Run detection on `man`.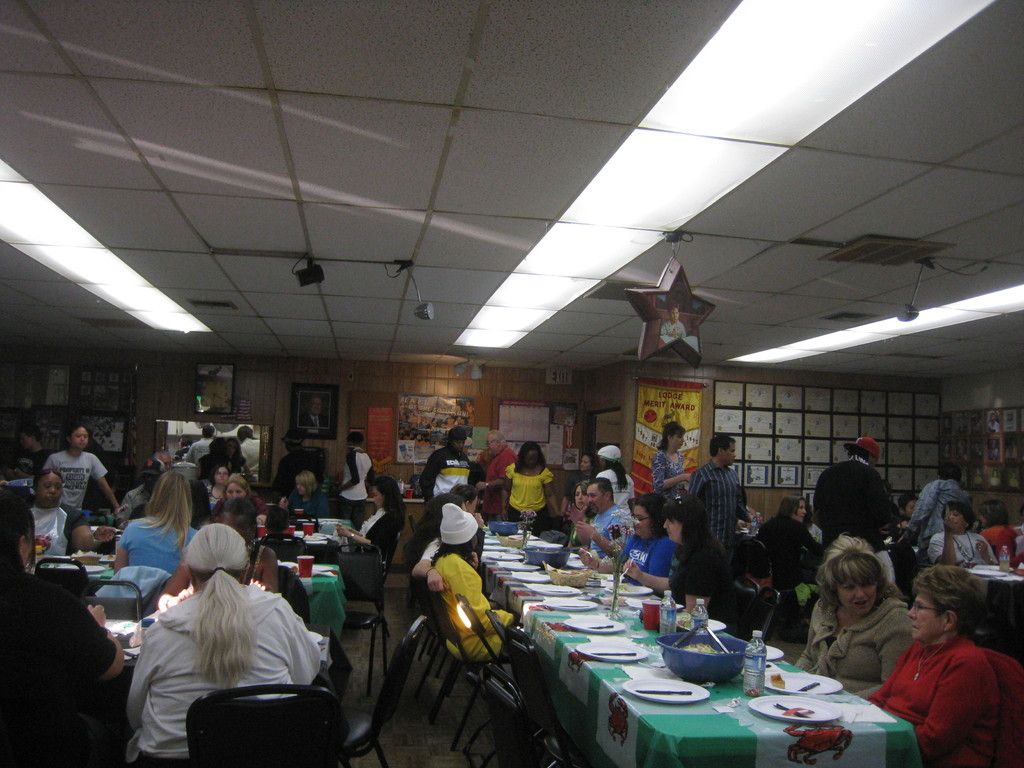
Result: [x1=413, y1=424, x2=480, y2=512].
